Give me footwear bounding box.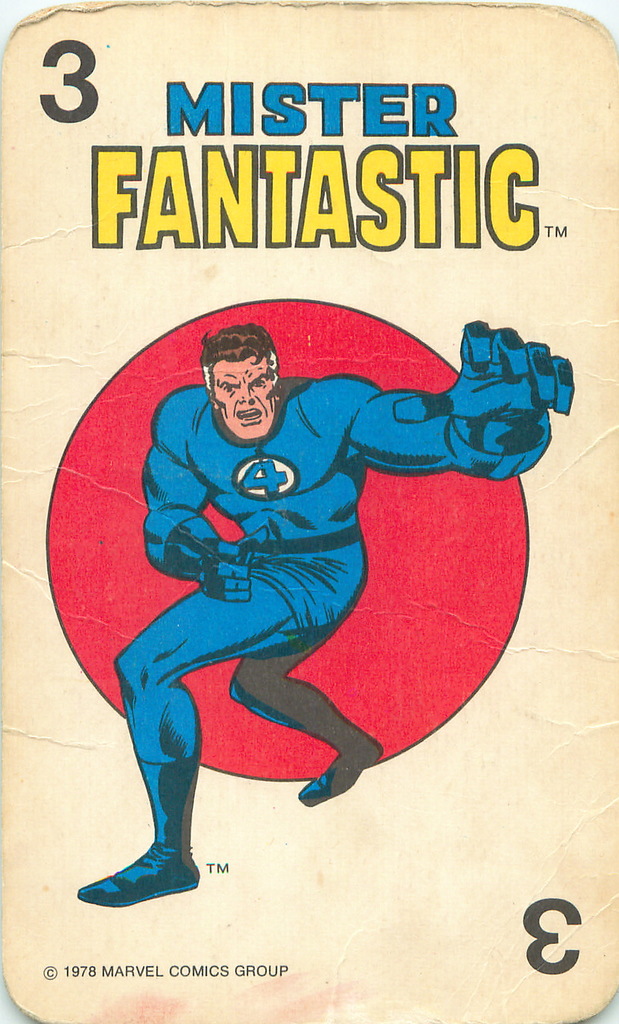
[x1=74, y1=818, x2=213, y2=916].
